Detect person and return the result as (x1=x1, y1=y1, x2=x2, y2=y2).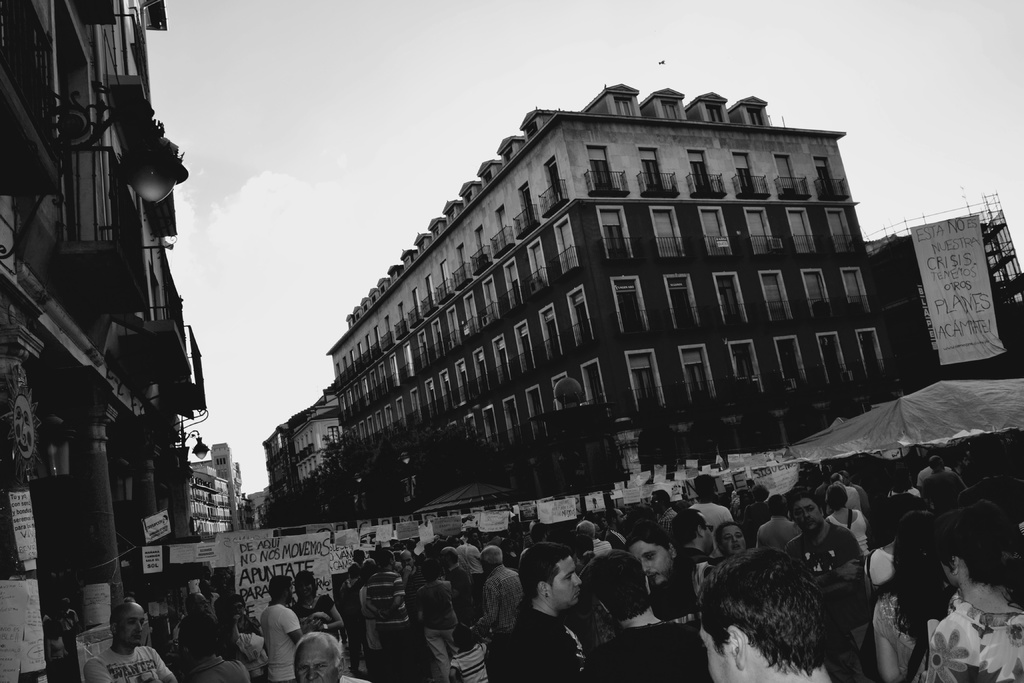
(x1=294, y1=570, x2=350, y2=646).
